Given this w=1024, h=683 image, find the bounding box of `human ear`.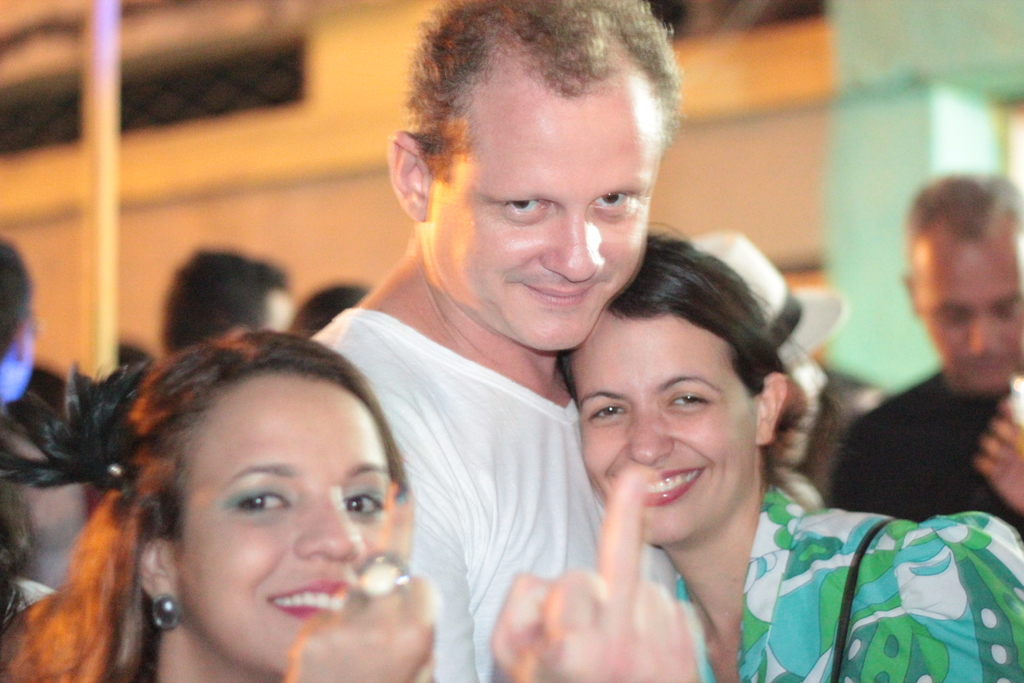
select_region(138, 539, 173, 597).
